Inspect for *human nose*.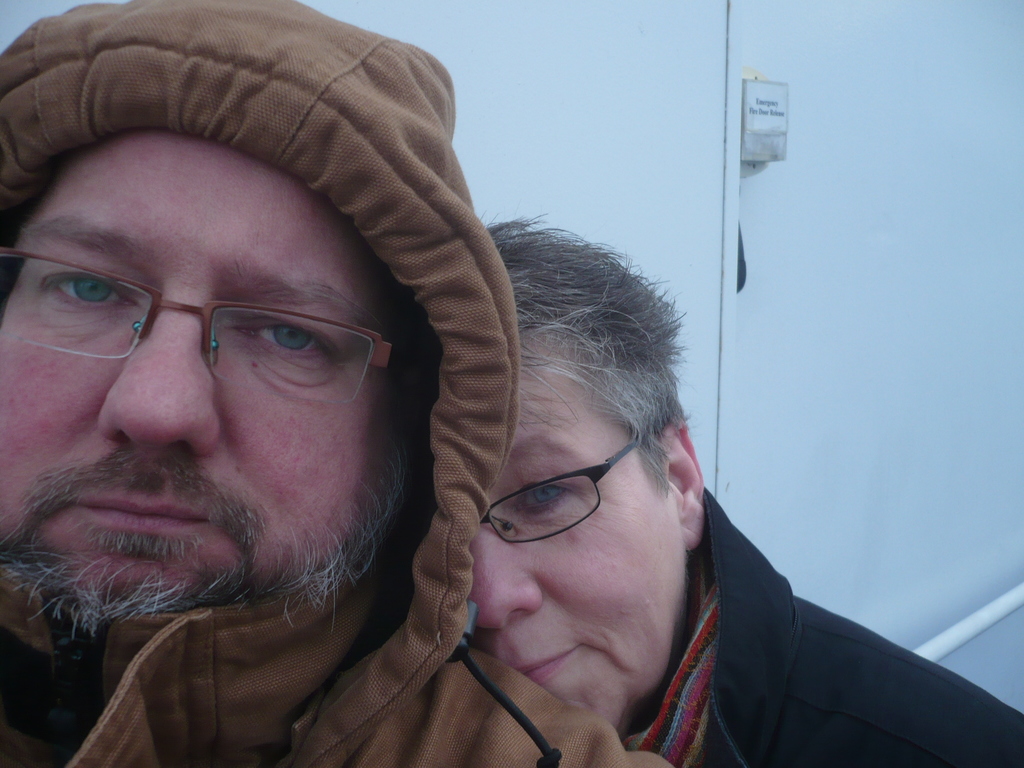
Inspection: 472/511/547/635.
